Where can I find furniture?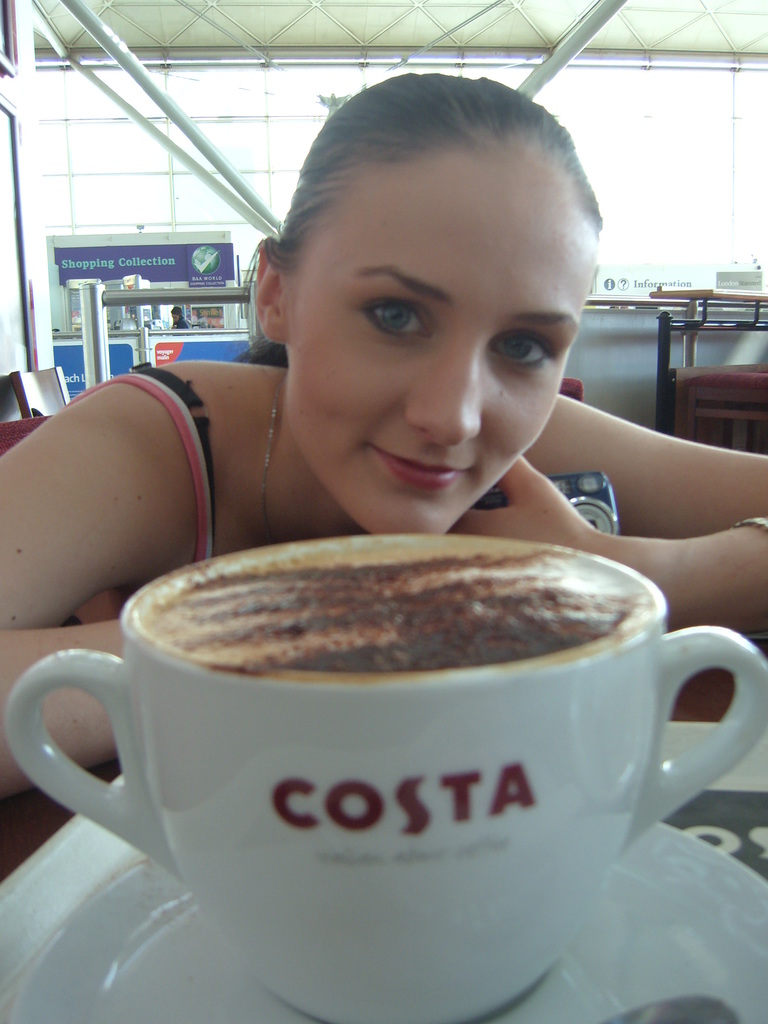
You can find it at region(644, 285, 767, 435).
